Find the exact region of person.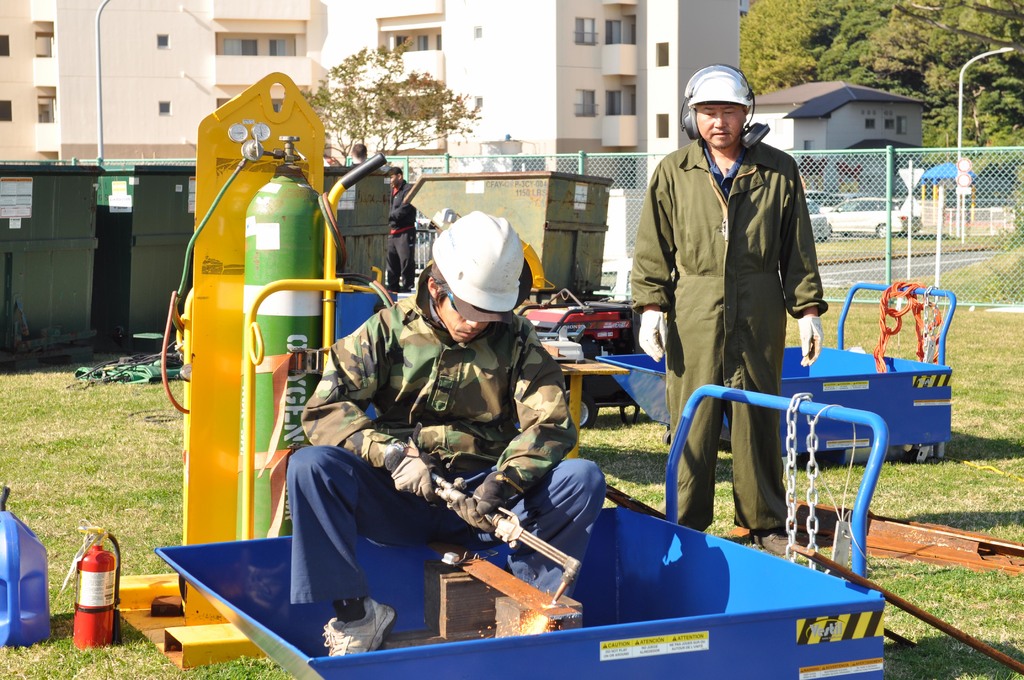
Exact region: 285, 209, 603, 655.
